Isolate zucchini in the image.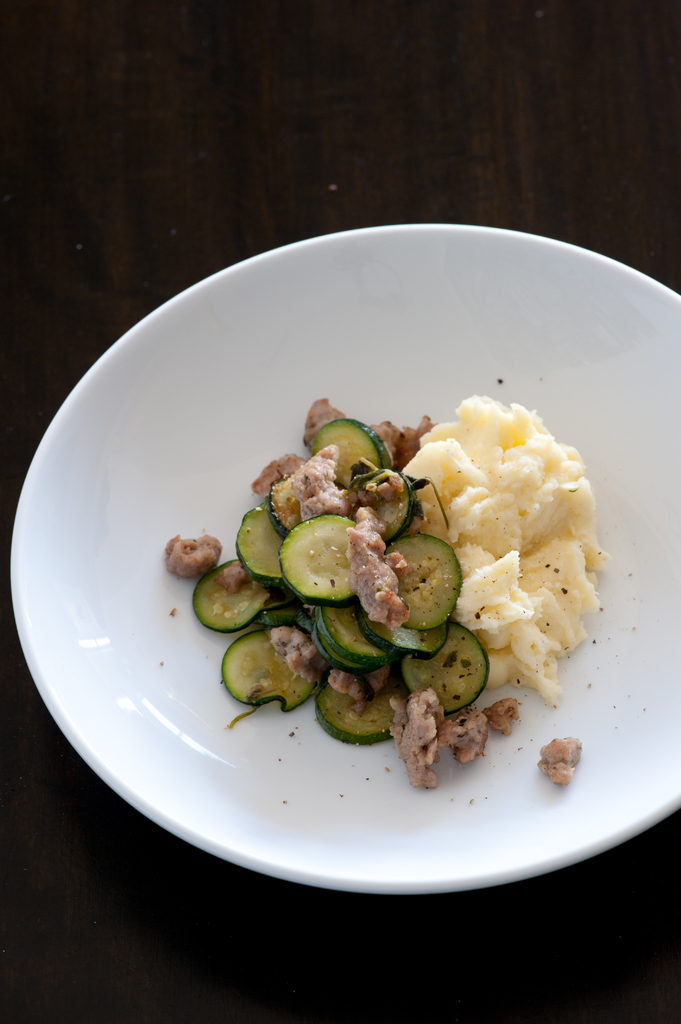
Isolated region: (366,529,469,627).
